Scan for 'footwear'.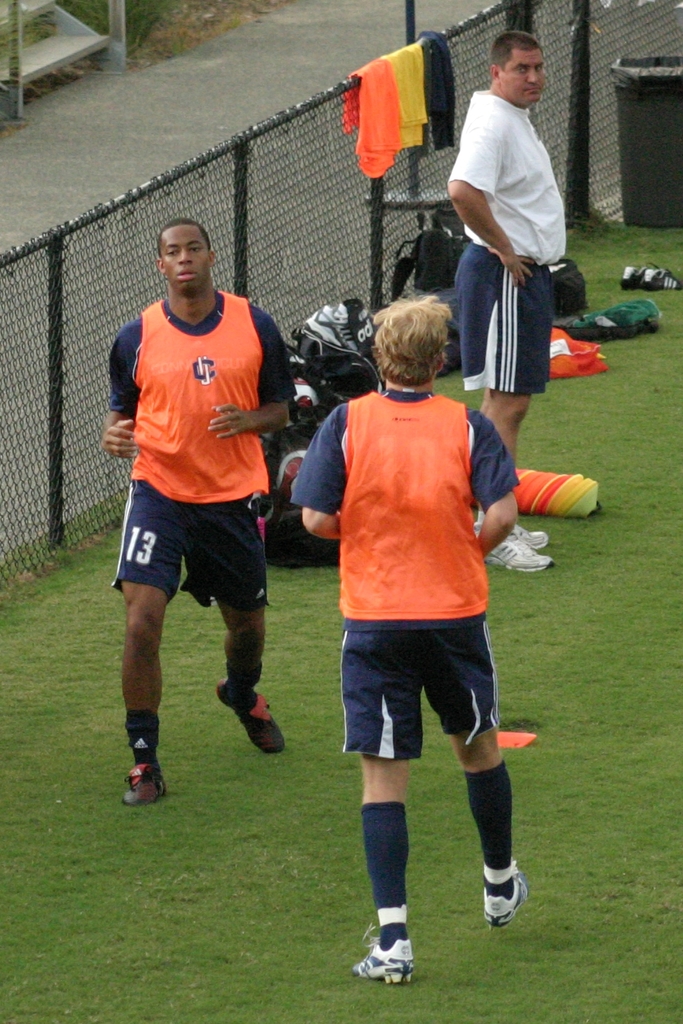
Scan result: 118/763/163/808.
